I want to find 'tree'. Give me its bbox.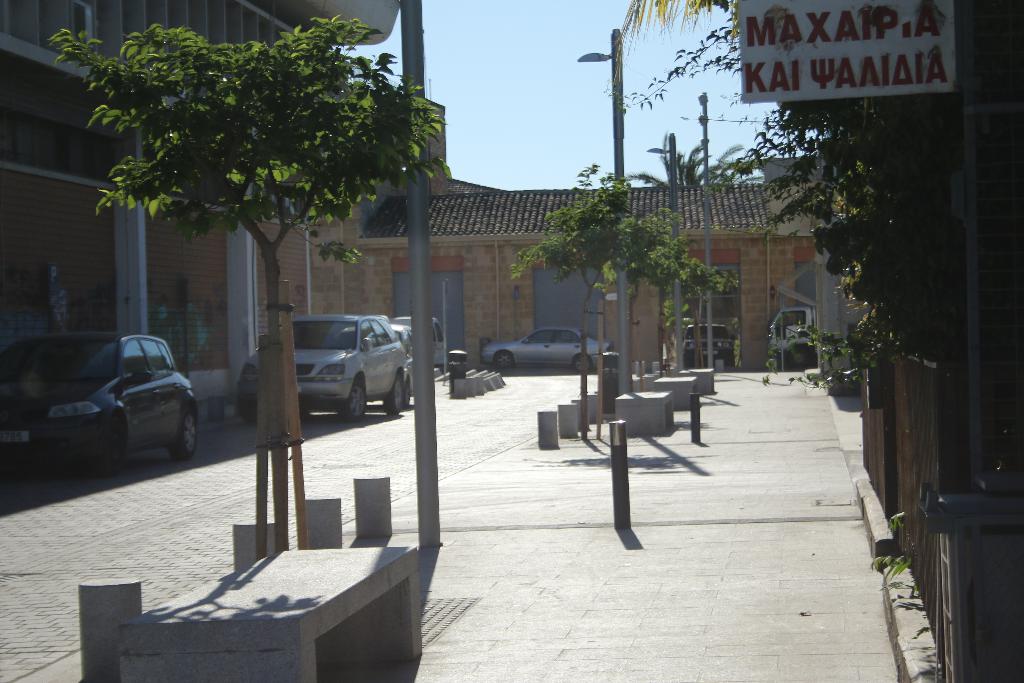
pyautogui.locateOnScreen(621, 128, 765, 186).
